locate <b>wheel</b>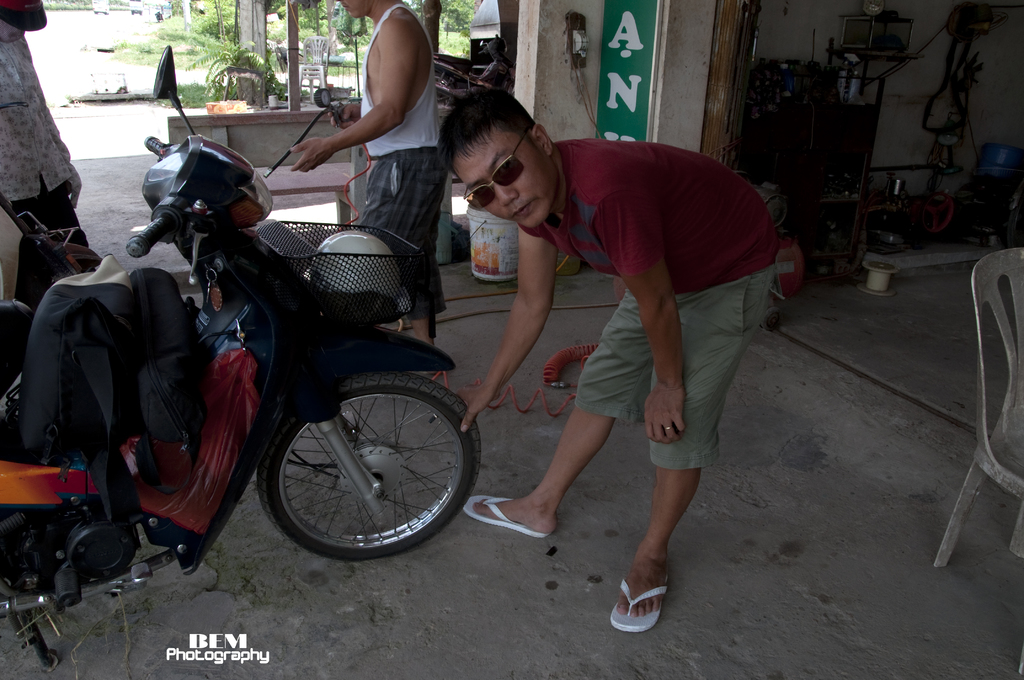
left=257, top=372, right=479, bottom=565
